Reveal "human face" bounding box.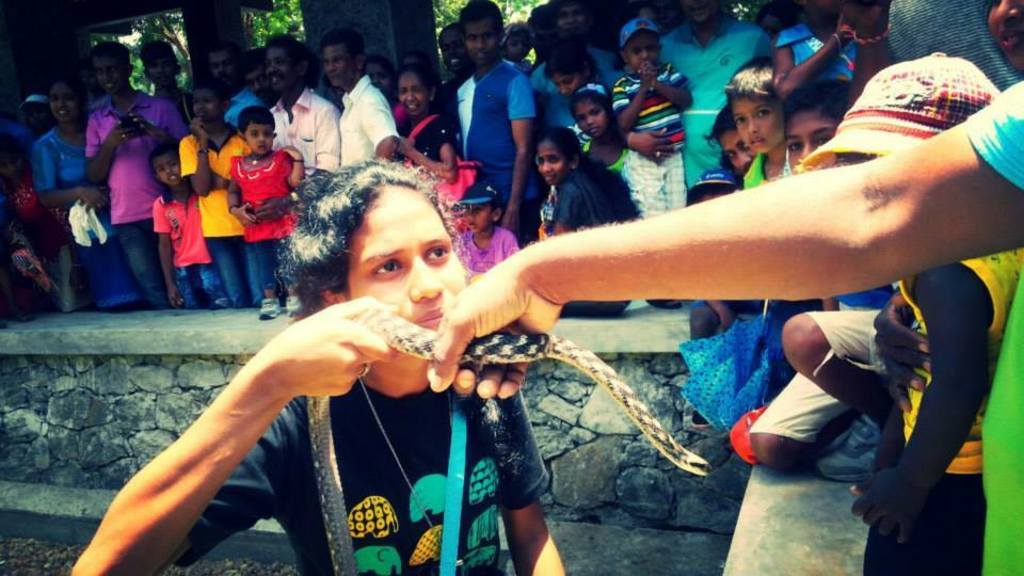
Revealed: 540:143:564:186.
